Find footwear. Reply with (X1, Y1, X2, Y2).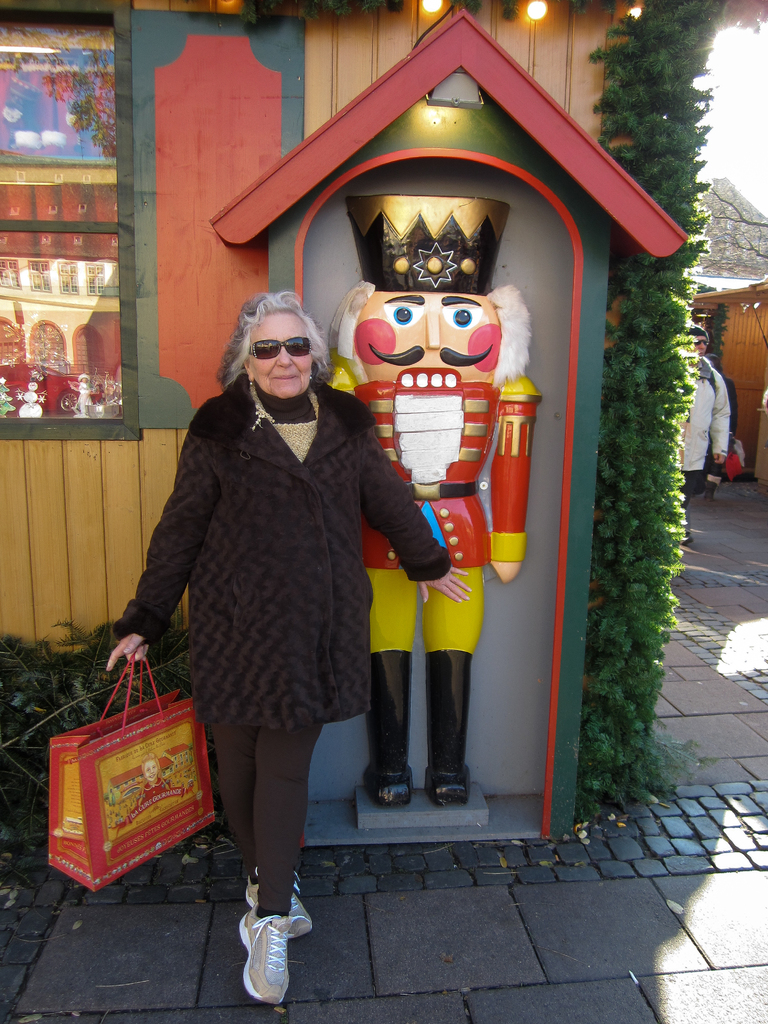
(703, 476, 719, 495).
